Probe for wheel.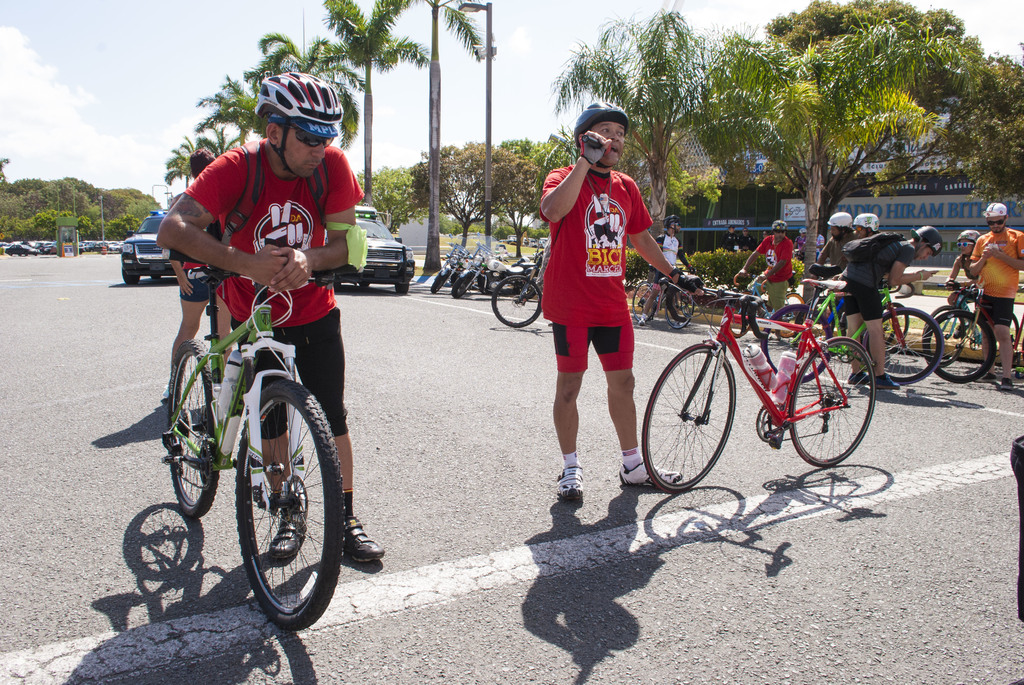
Probe result: detection(865, 309, 946, 386).
